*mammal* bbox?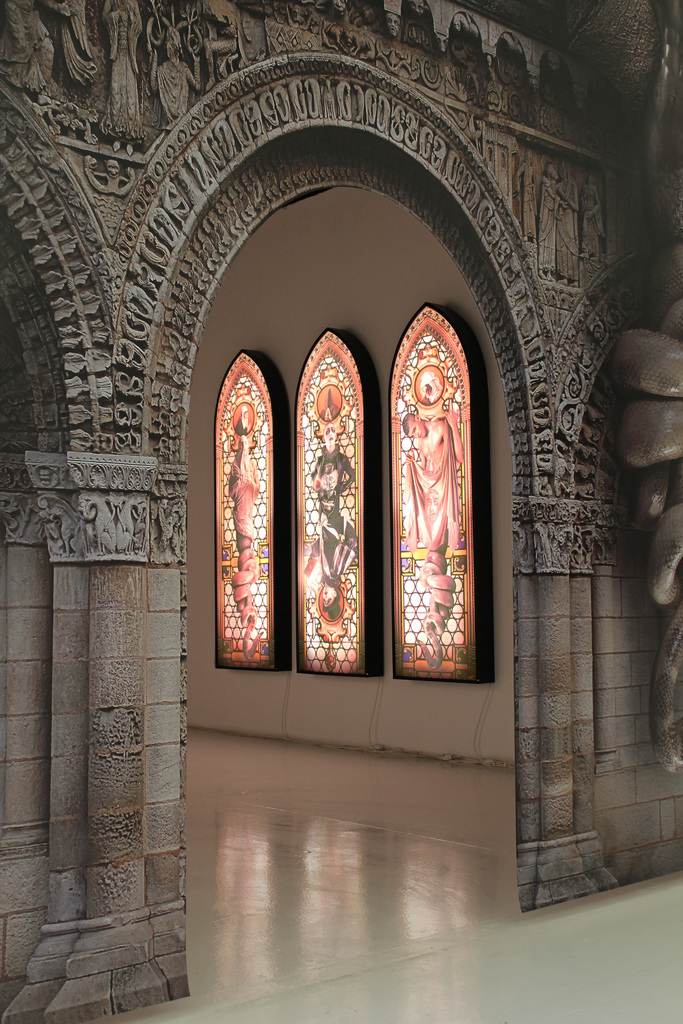
x1=407, y1=366, x2=456, y2=587
